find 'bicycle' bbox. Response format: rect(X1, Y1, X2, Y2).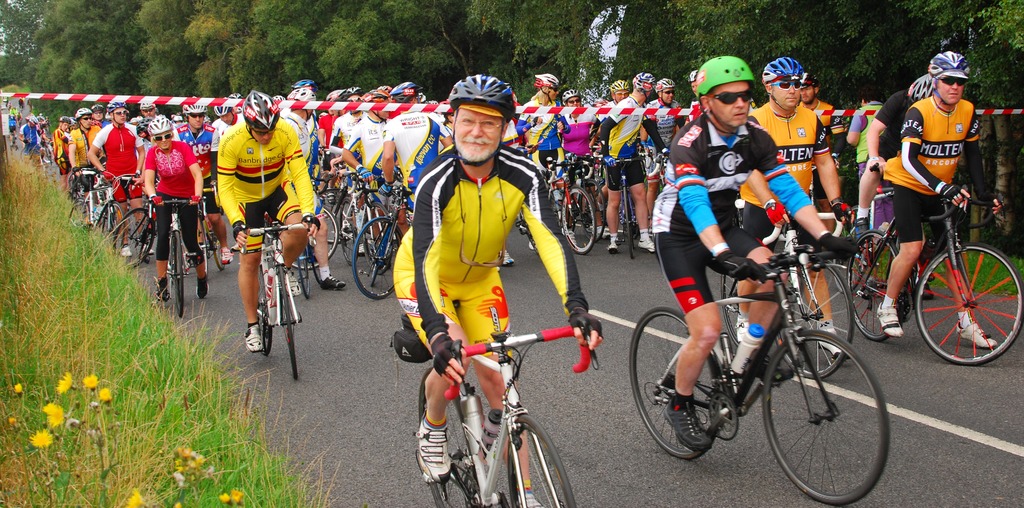
rect(595, 151, 650, 258).
